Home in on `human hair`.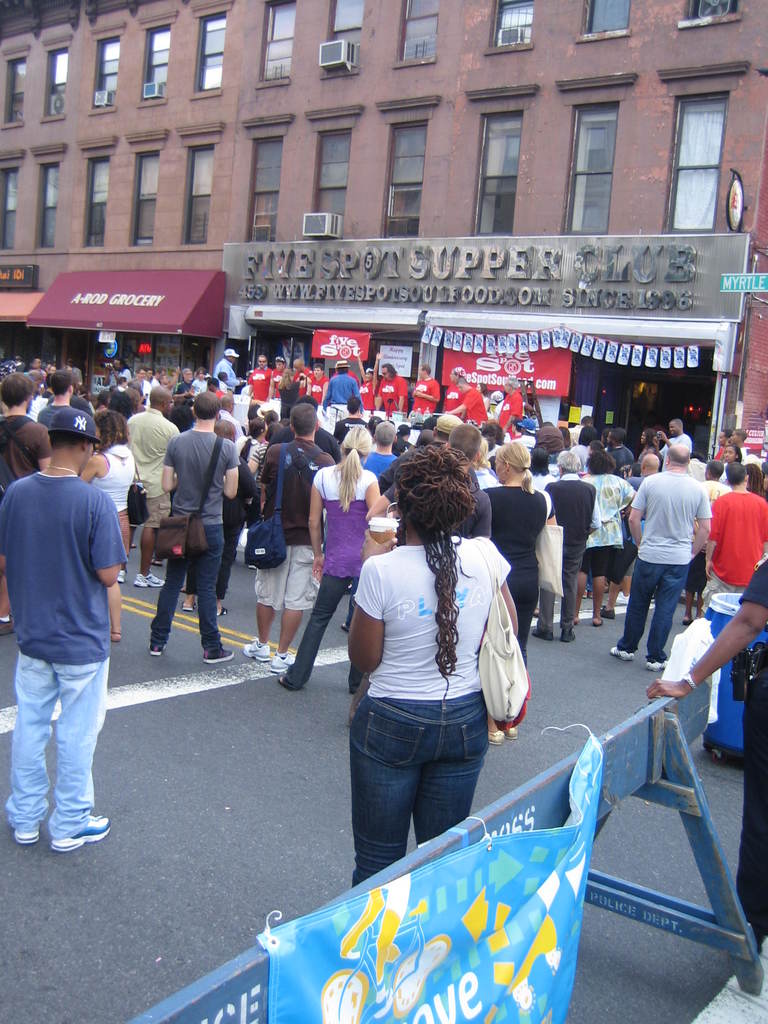
Homed in at <bbox>723, 442, 744, 460</bbox>.
